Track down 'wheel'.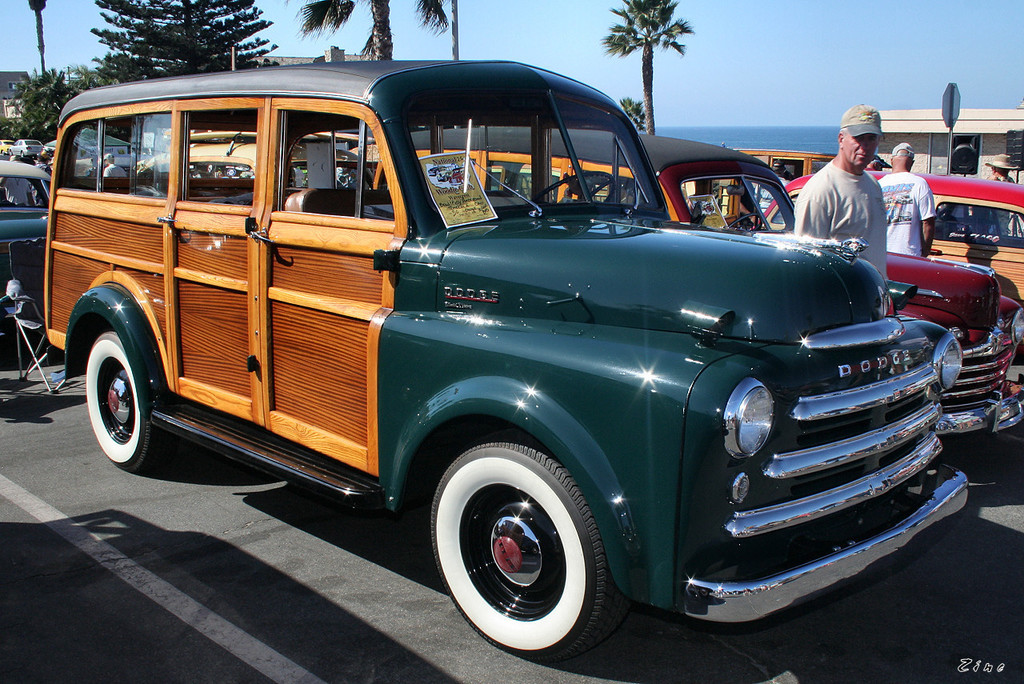
Tracked to (523,168,619,215).
